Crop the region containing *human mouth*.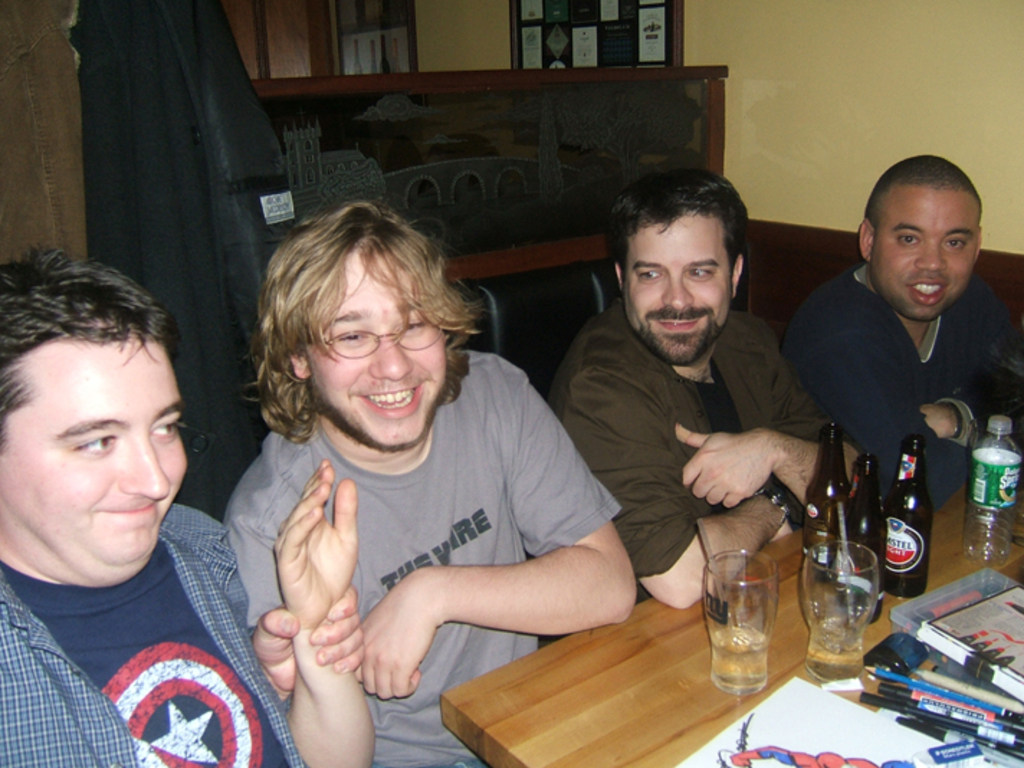
Crop region: {"left": 355, "top": 387, "right": 423, "bottom": 408}.
